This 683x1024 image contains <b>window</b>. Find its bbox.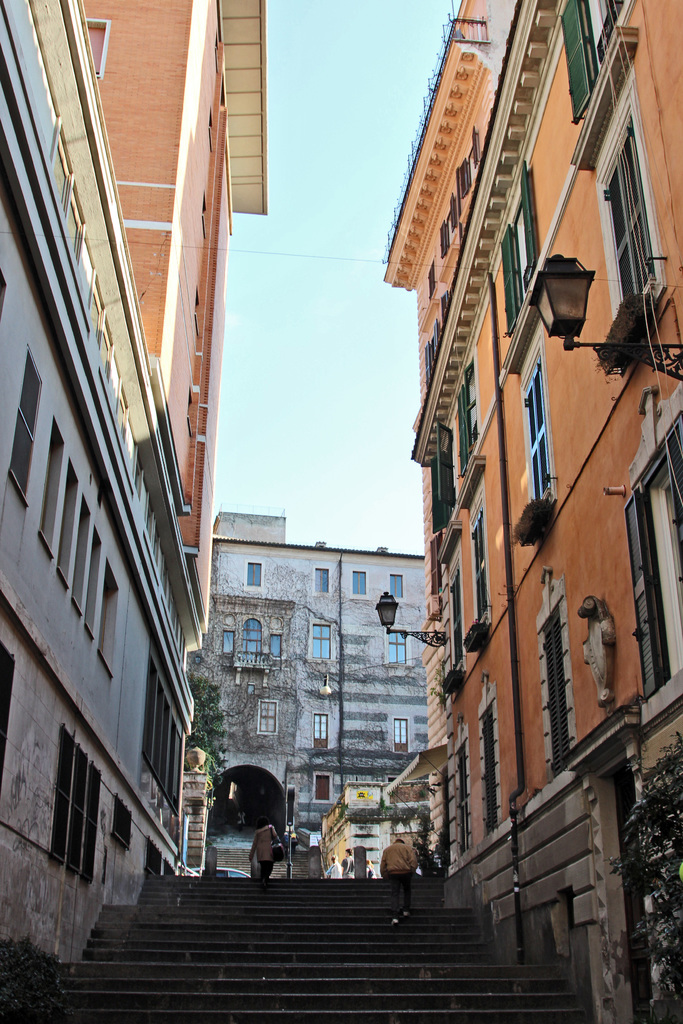
{"x1": 244, "y1": 619, "x2": 262, "y2": 655}.
